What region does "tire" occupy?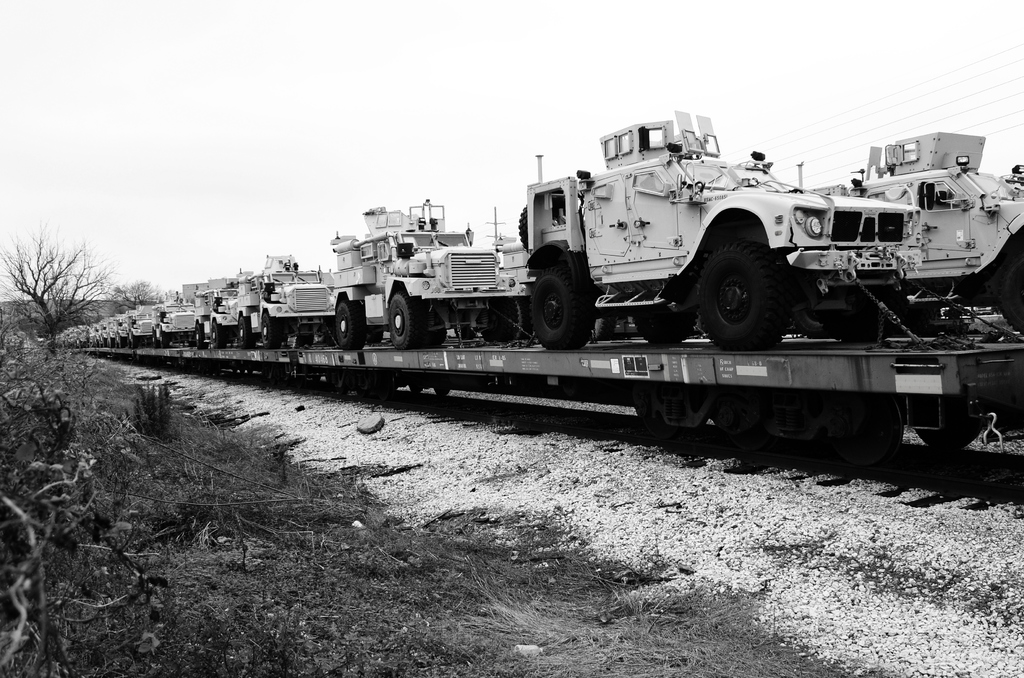
bbox=(819, 285, 899, 343).
